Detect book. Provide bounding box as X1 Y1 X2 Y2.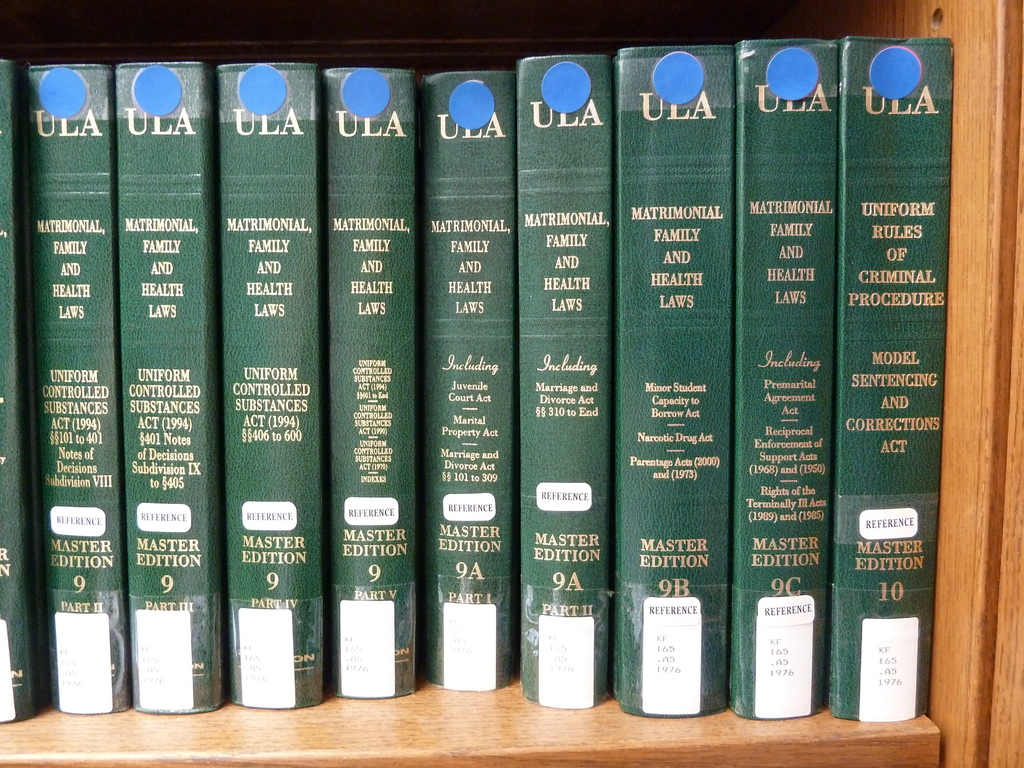
24 61 113 716.
